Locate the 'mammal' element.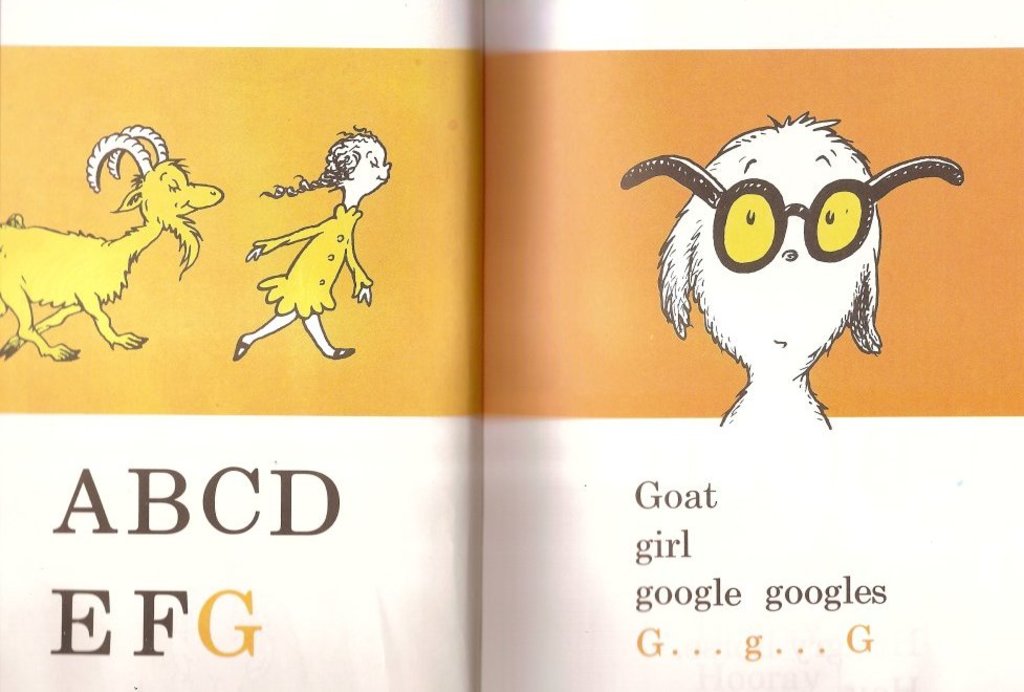
Element bbox: locate(645, 125, 956, 420).
